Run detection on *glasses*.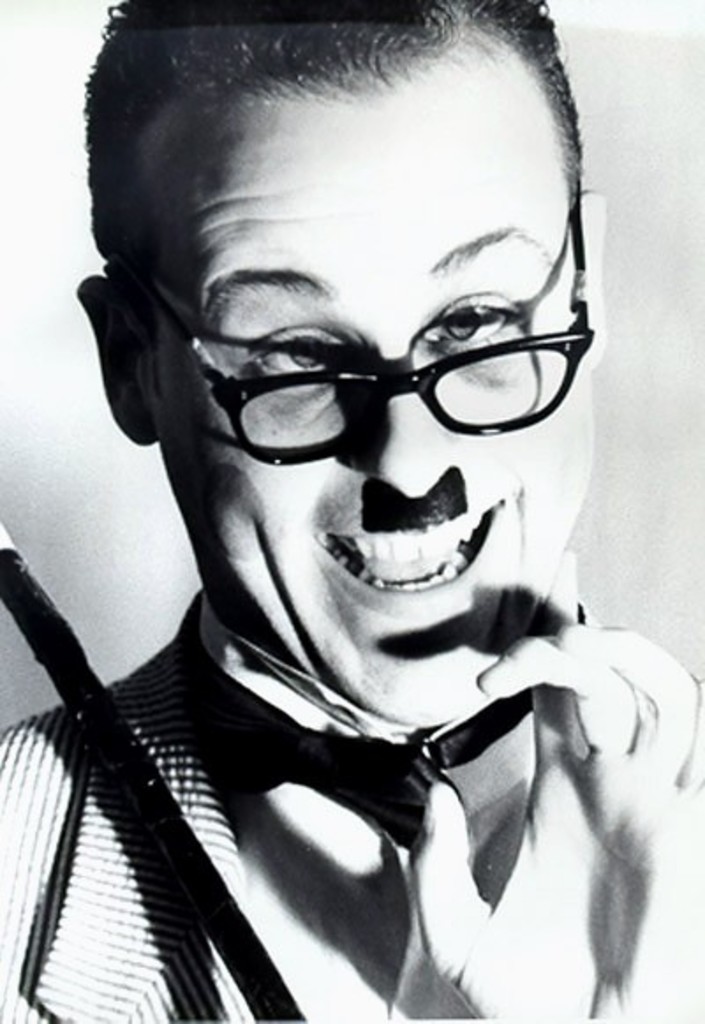
Result: <bbox>97, 166, 594, 474</bbox>.
